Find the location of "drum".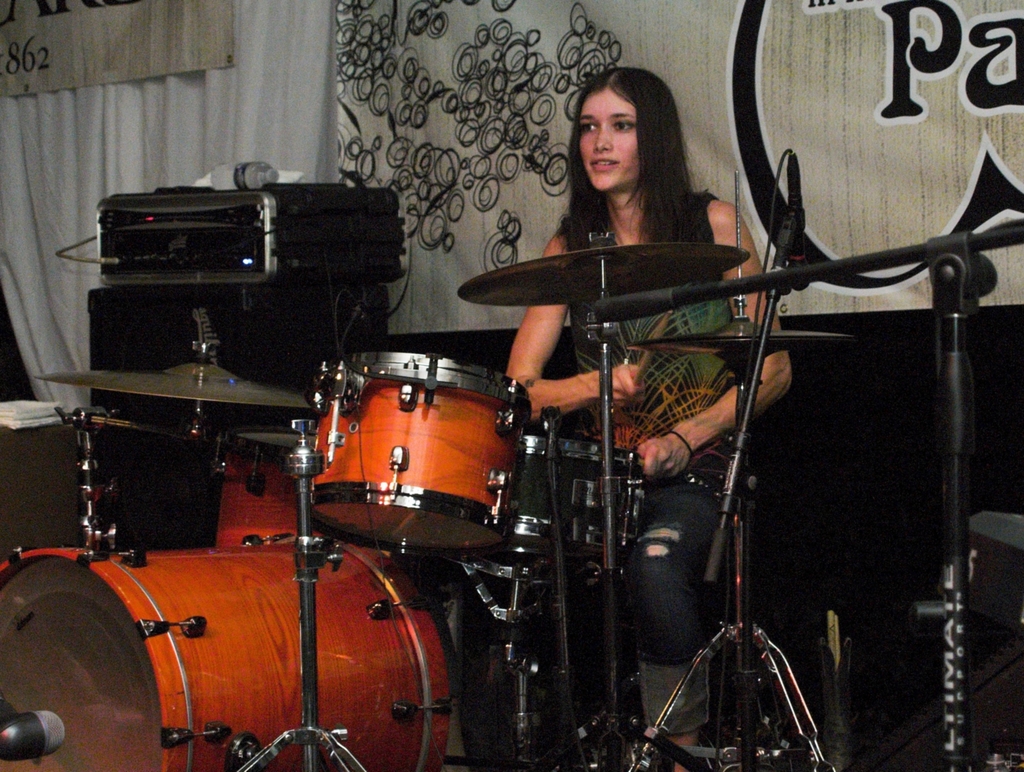
Location: [0, 534, 450, 771].
